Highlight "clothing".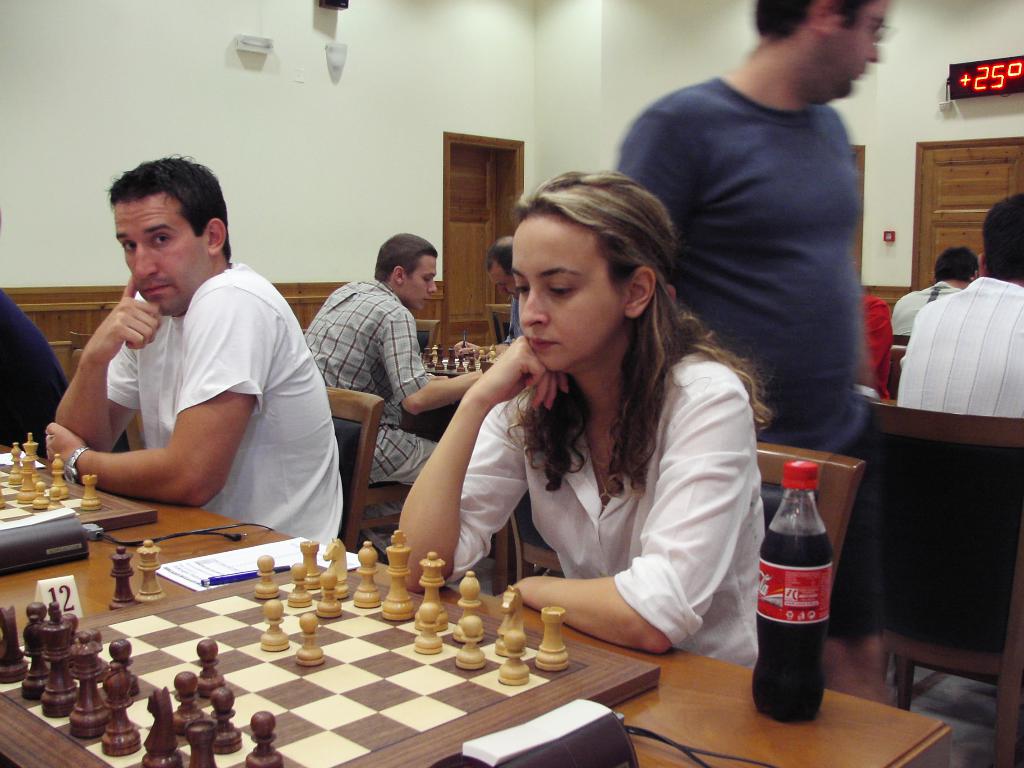
Highlighted region: select_region(505, 294, 525, 344).
